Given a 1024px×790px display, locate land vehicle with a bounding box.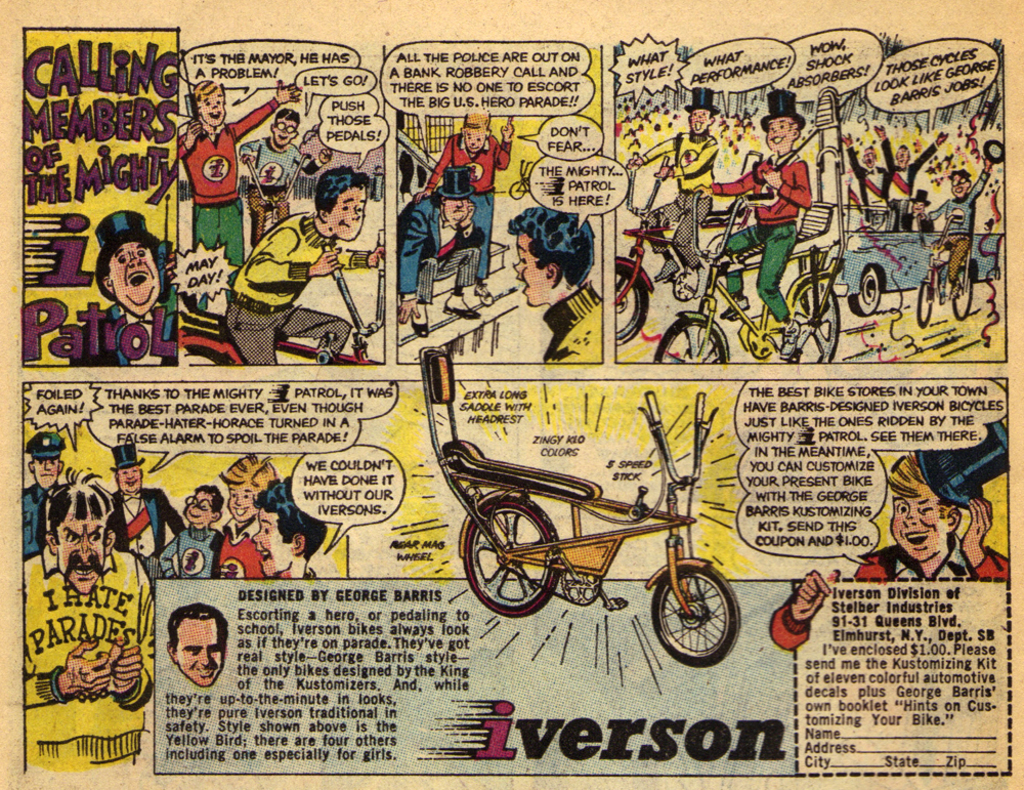
Located: 912 212 974 323.
